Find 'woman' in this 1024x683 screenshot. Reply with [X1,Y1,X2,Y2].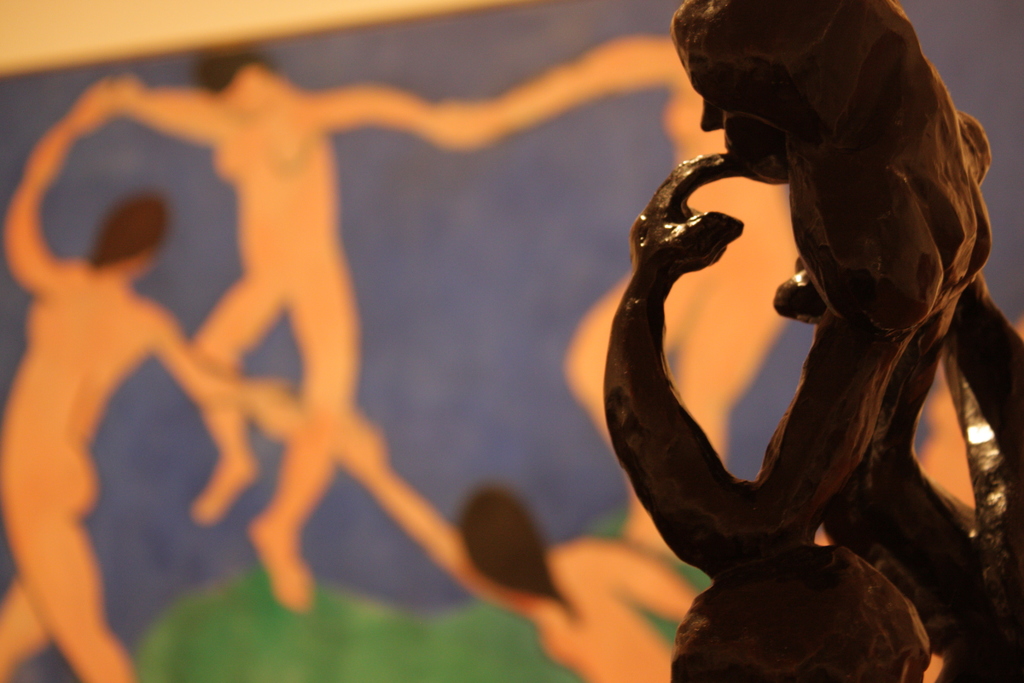
[602,0,1023,682].
